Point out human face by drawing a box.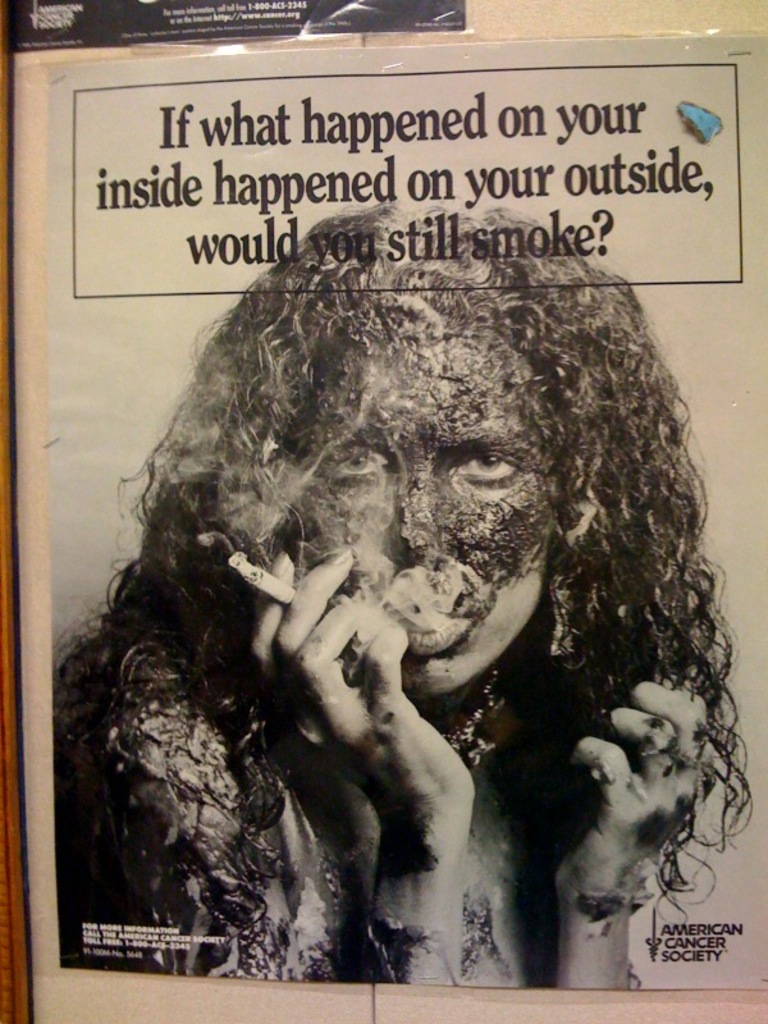
bbox=(293, 333, 558, 701).
